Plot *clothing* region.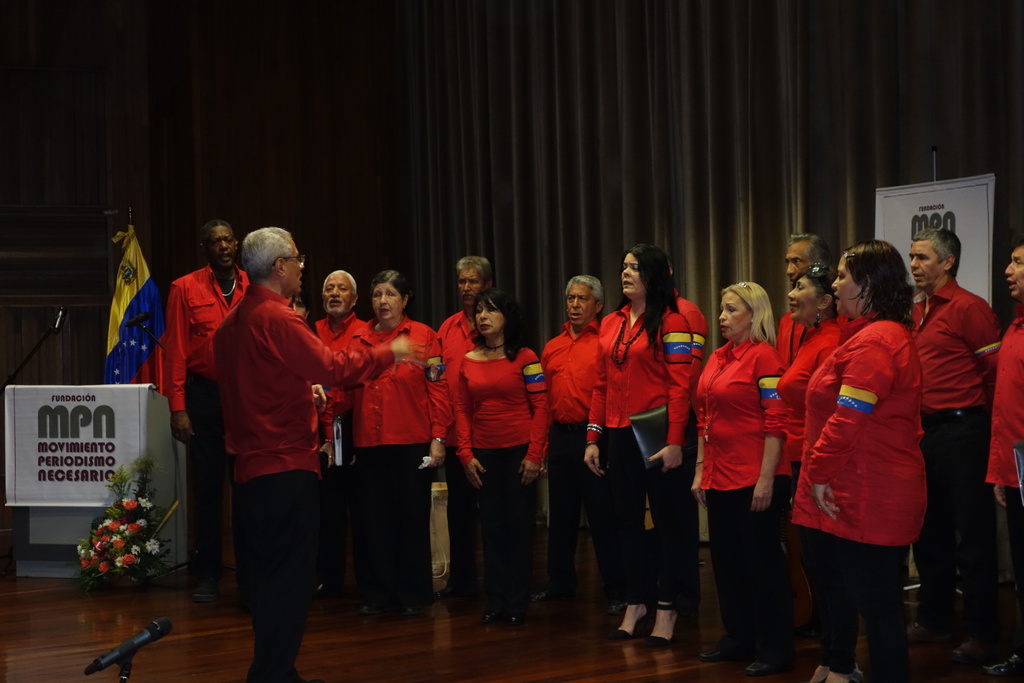
Plotted at (left=714, top=498, right=788, bottom=666).
